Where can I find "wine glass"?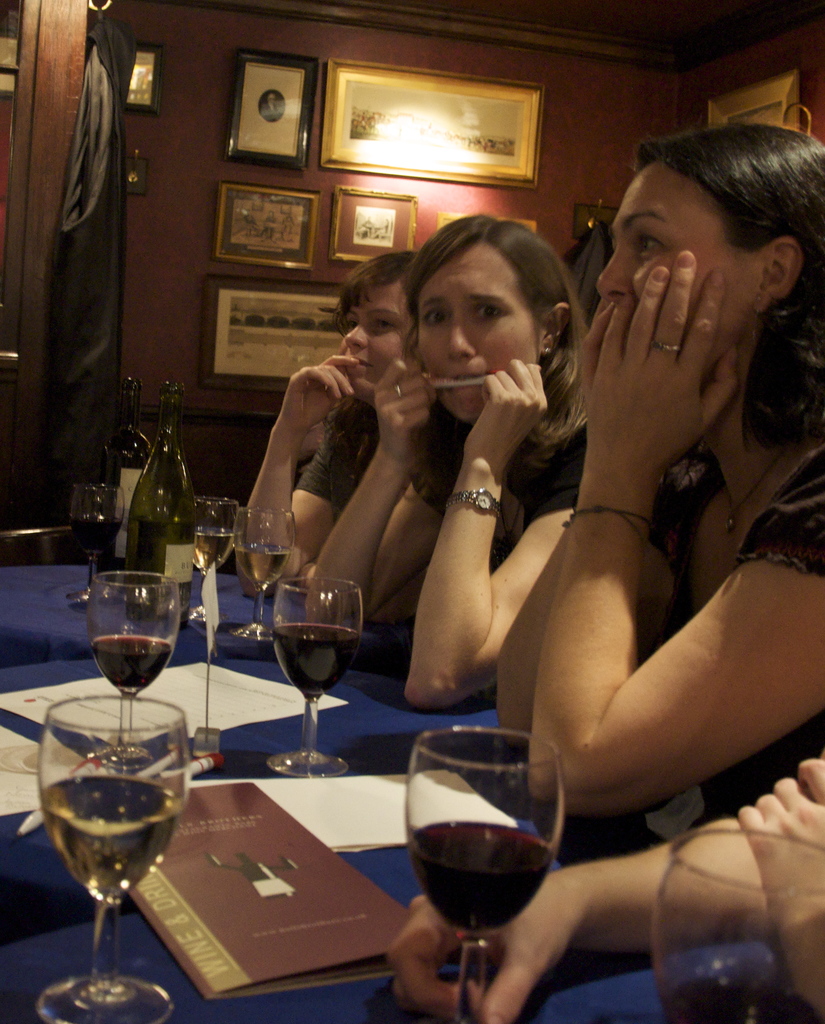
You can find it at box=[34, 695, 192, 1023].
